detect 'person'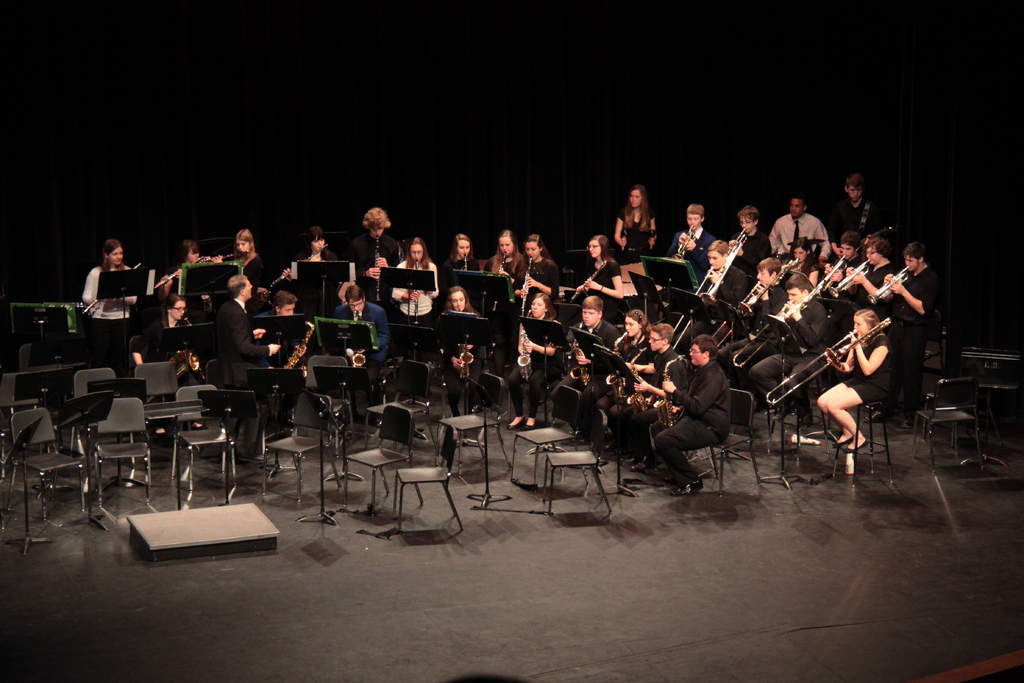
782, 233, 826, 286
